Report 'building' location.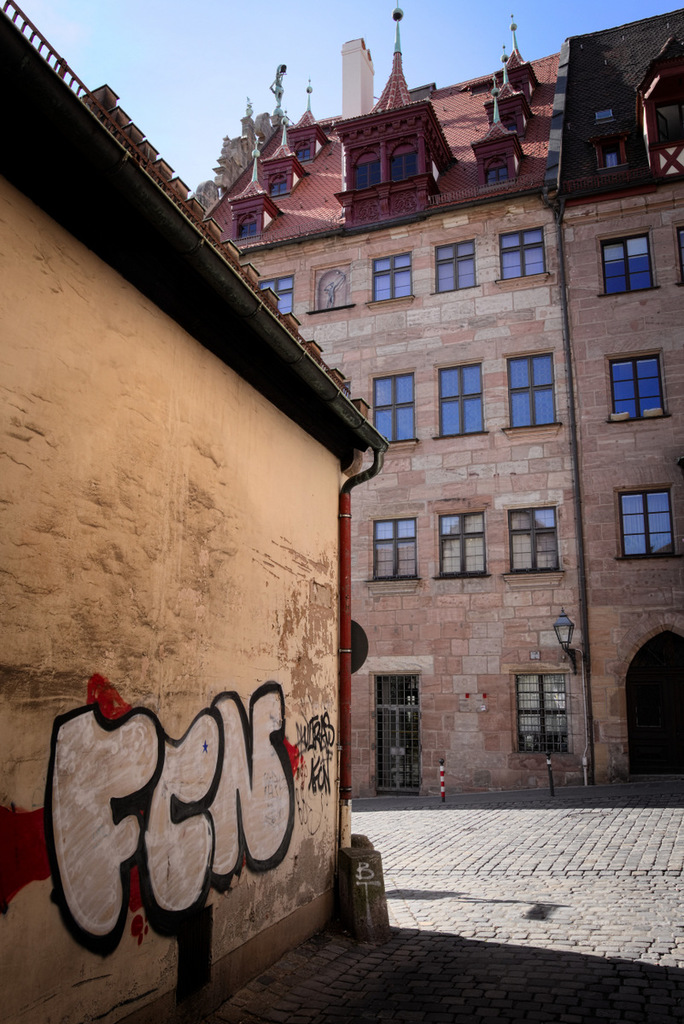
Report: left=183, top=9, right=683, bottom=793.
